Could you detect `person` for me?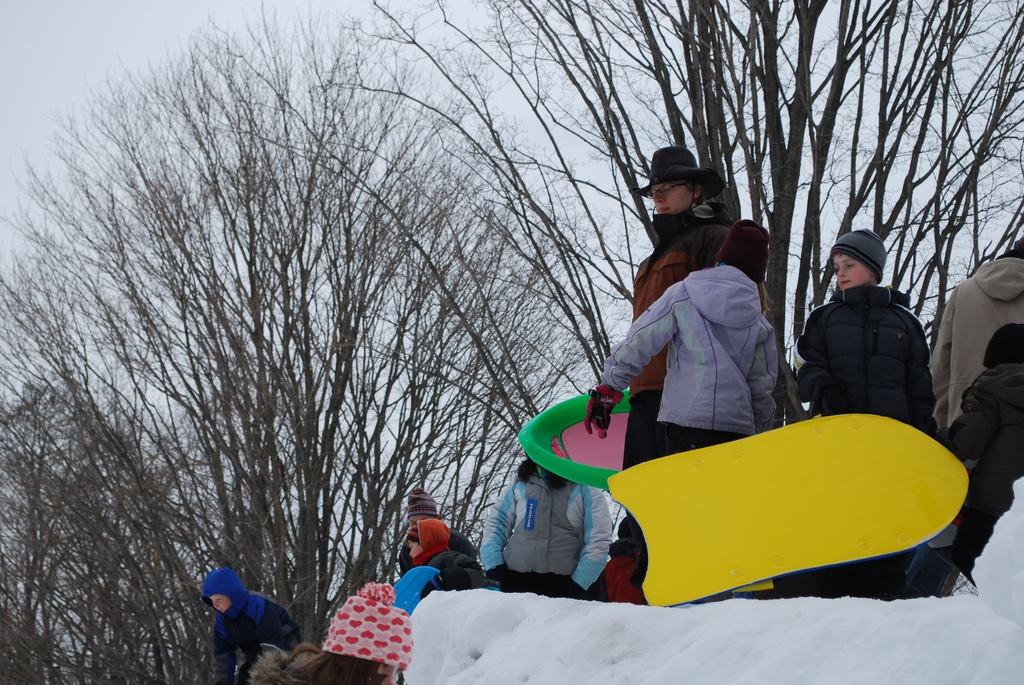
Detection result: bbox=(377, 517, 483, 611).
